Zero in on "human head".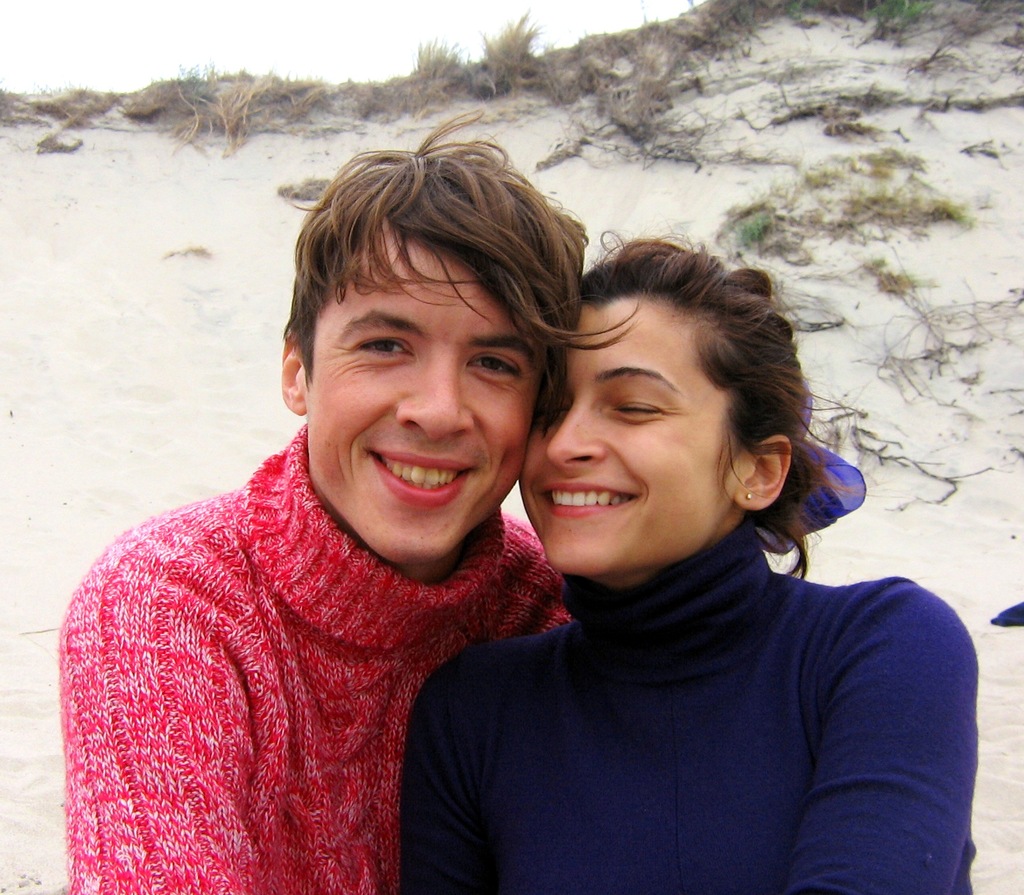
Zeroed in: BBox(538, 230, 799, 551).
